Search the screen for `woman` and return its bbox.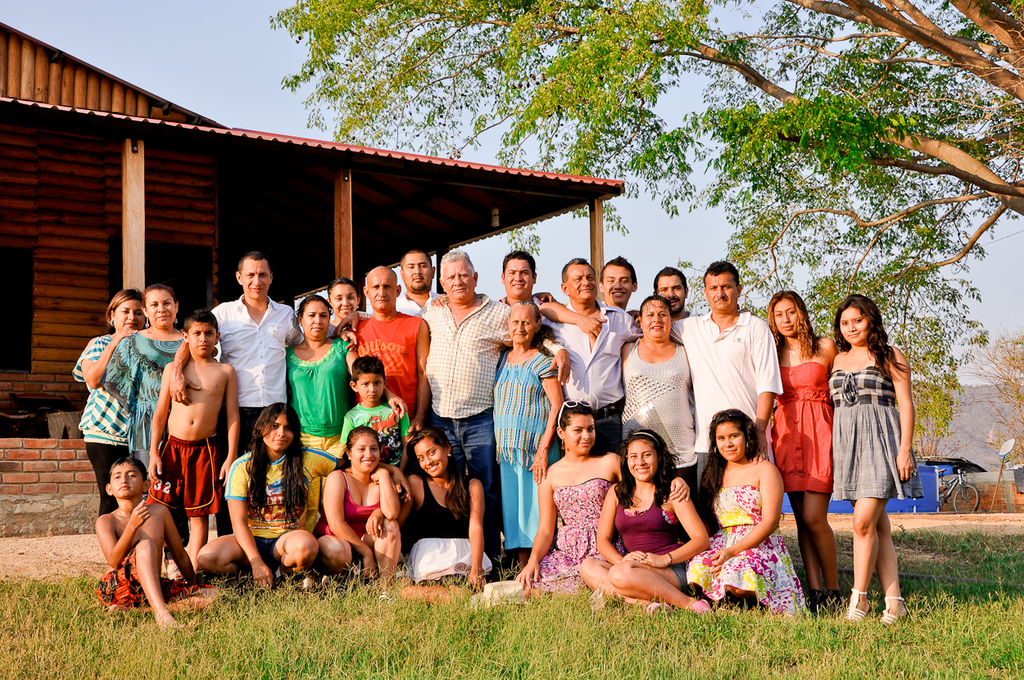
Found: 392, 424, 497, 607.
